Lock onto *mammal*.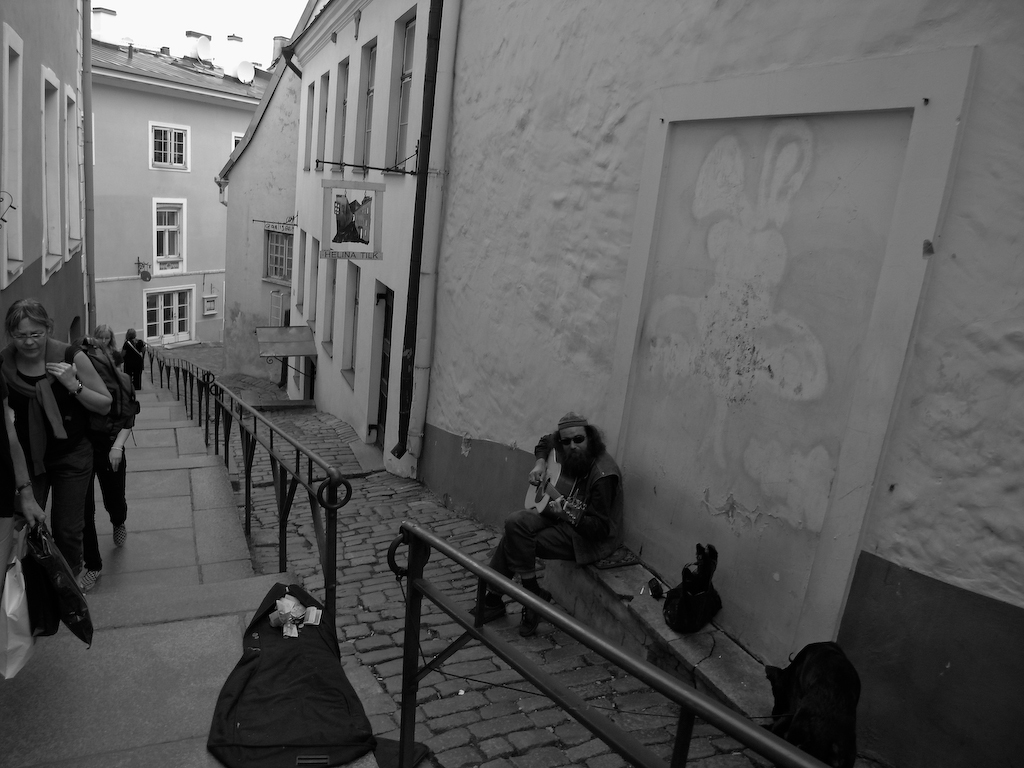
Locked: crop(461, 413, 624, 639).
